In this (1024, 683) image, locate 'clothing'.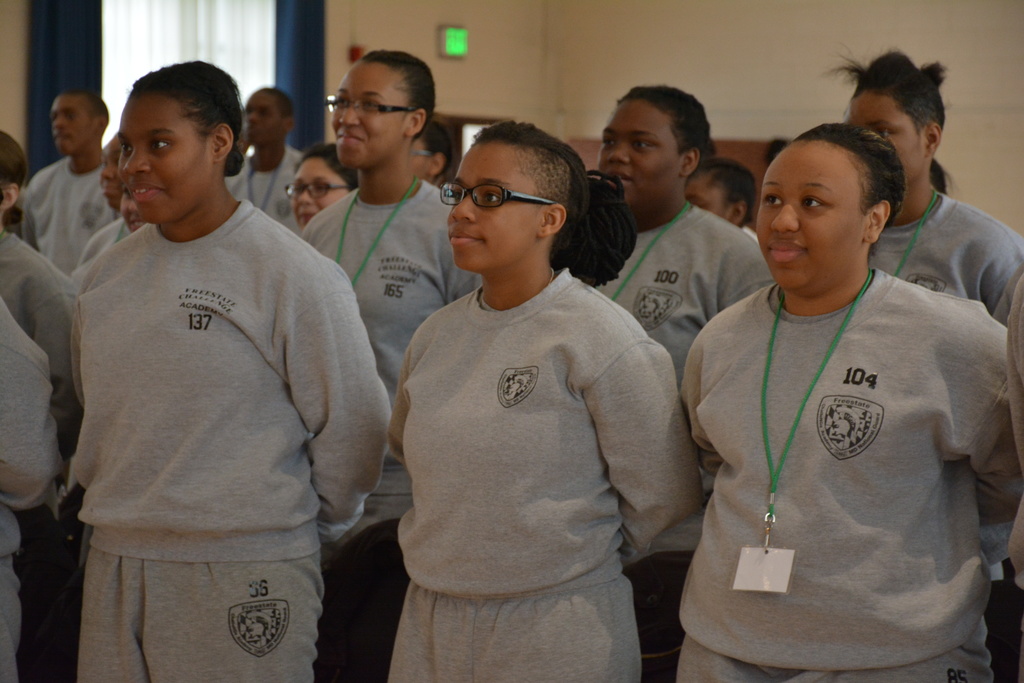
Bounding box: detection(869, 190, 1023, 322).
